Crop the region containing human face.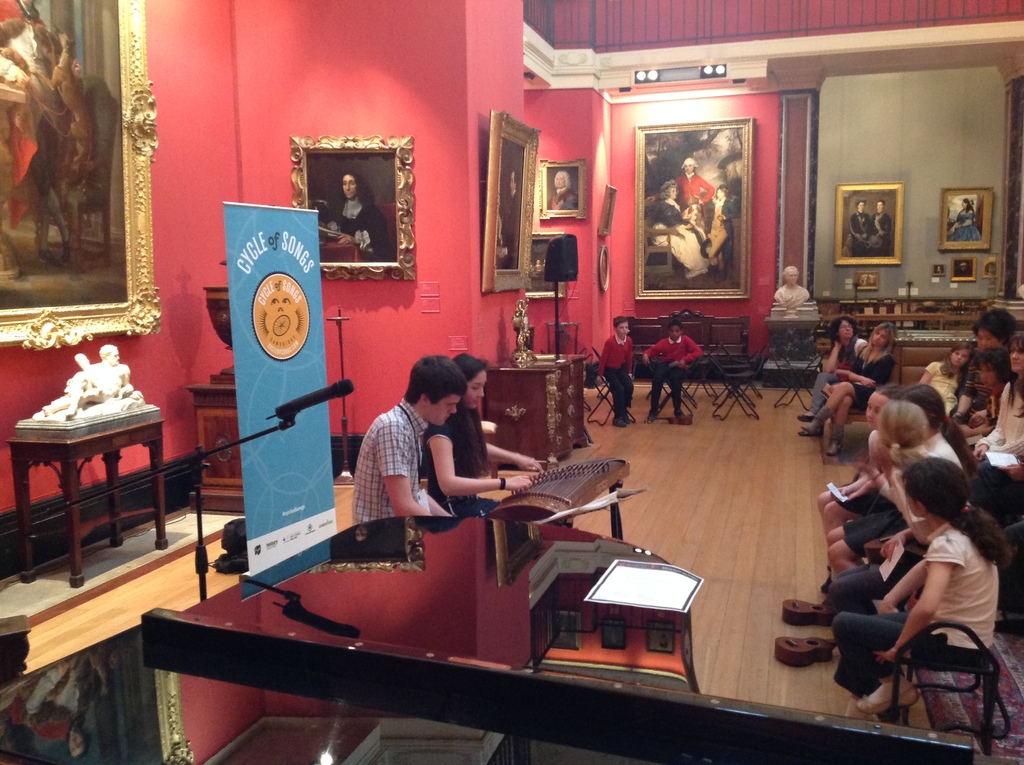
Crop region: box=[865, 392, 889, 424].
